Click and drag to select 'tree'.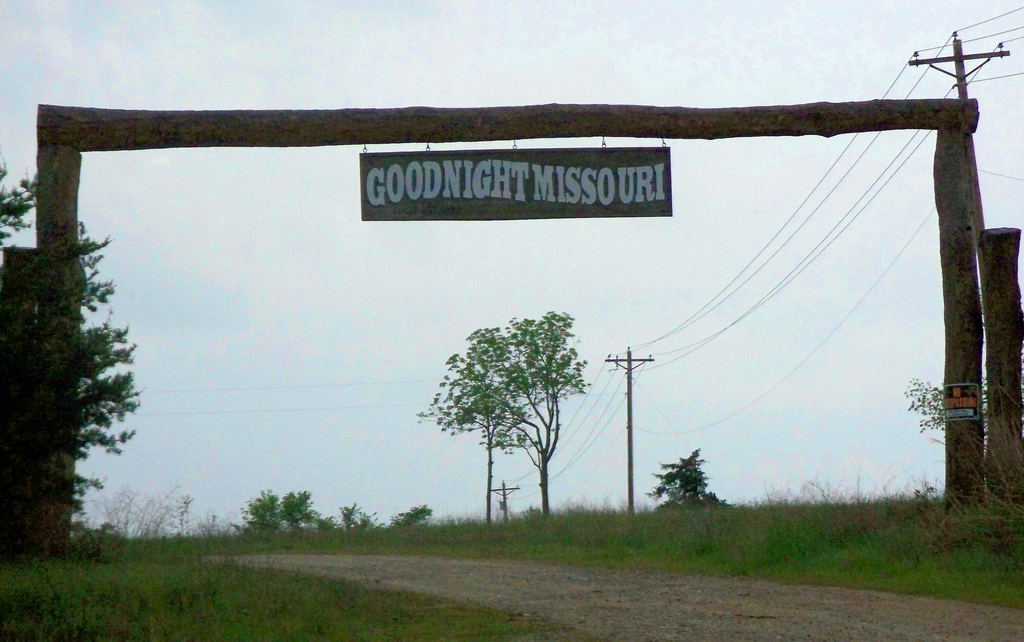
Selection: 424,293,589,533.
